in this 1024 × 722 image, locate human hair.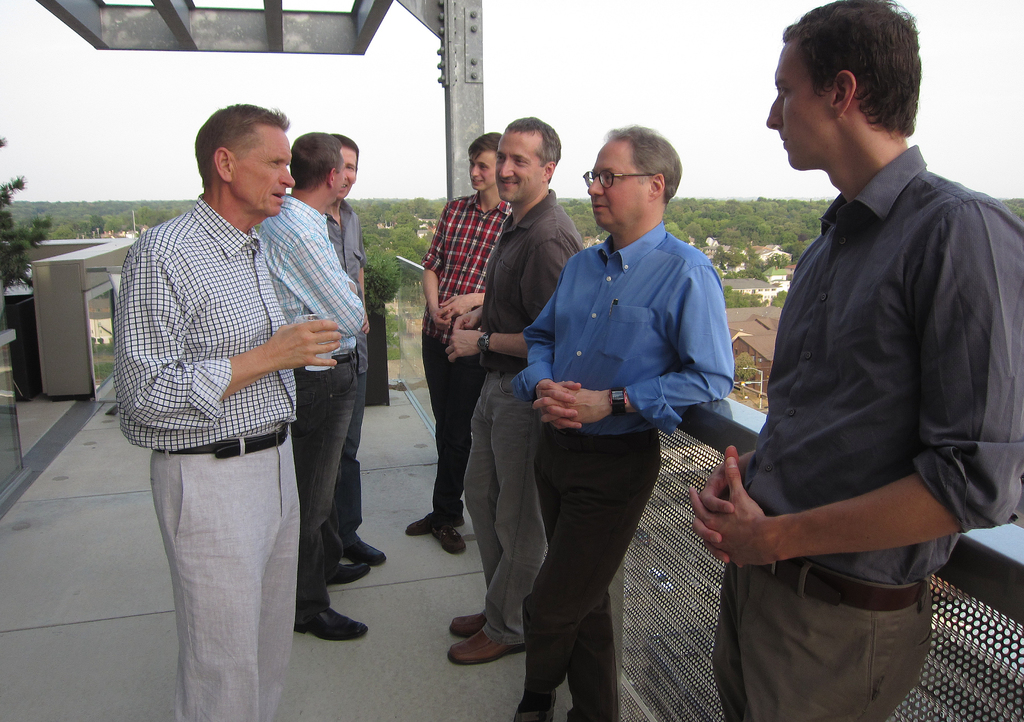
Bounding box: left=324, top=135, right=359, bottom=167.
